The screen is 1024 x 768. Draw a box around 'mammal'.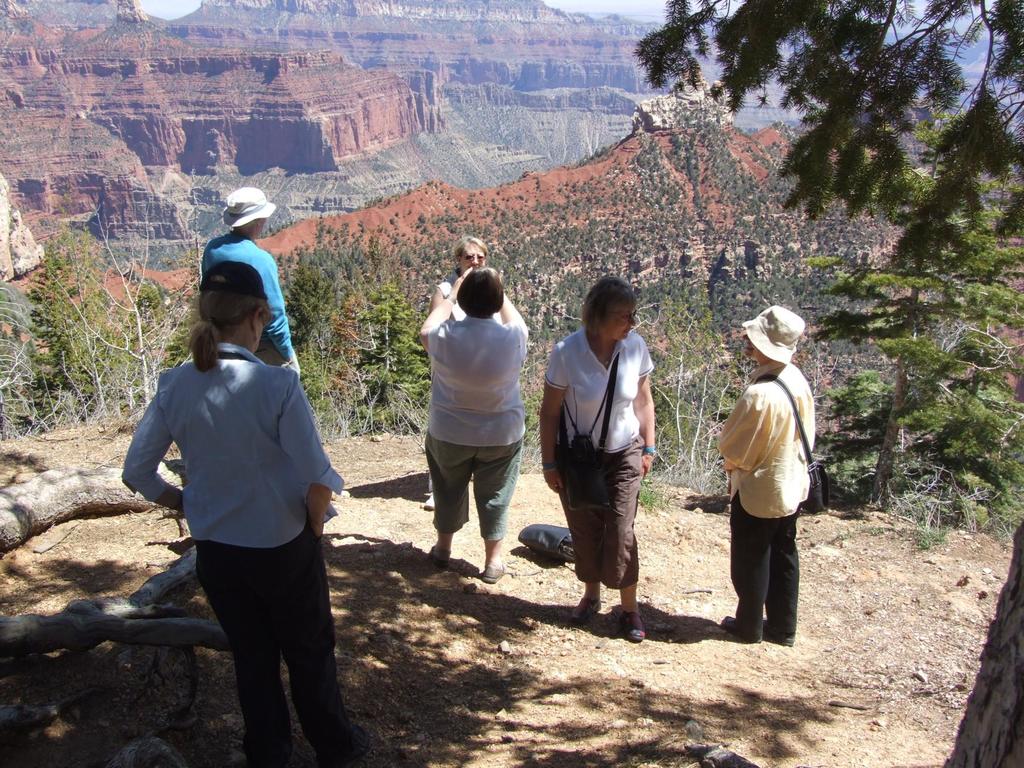
detection(200, 179, 303, 375).
